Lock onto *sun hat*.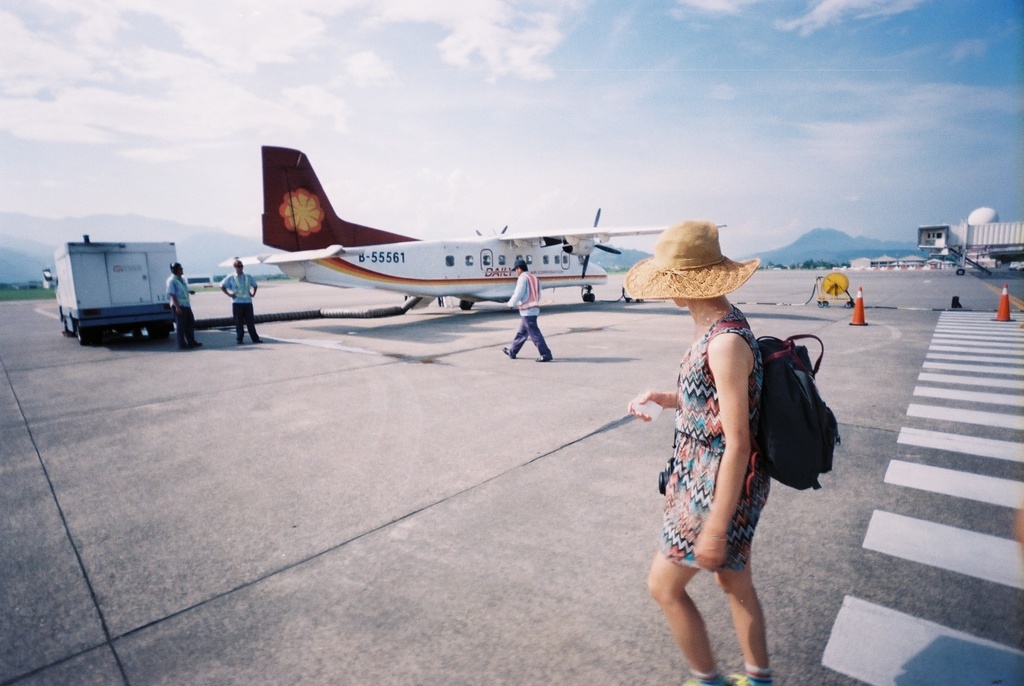
Locked: l=168, t=261, r=185, b=274.
